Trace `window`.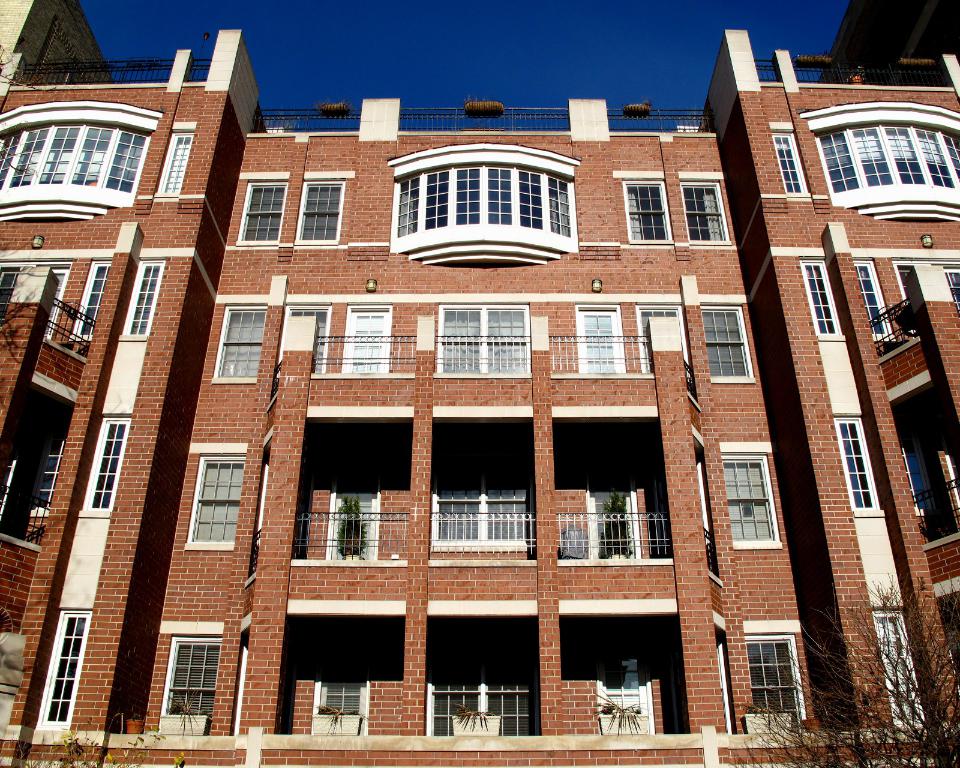
Traced to detection(806, 261, 890, 332).
